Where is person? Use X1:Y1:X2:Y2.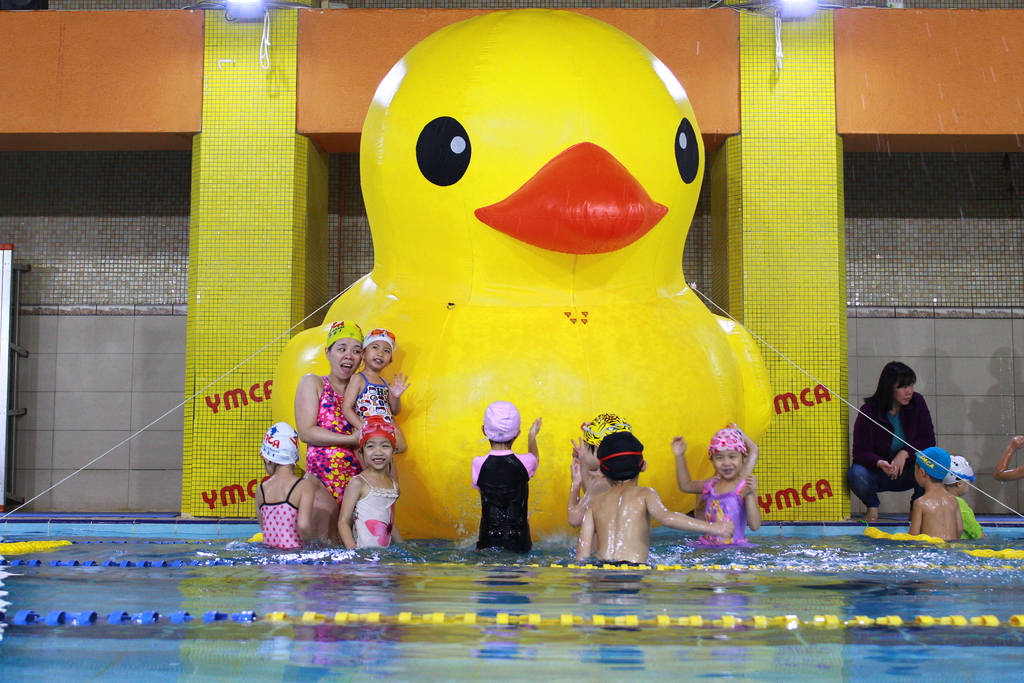
568:409:608:528.
